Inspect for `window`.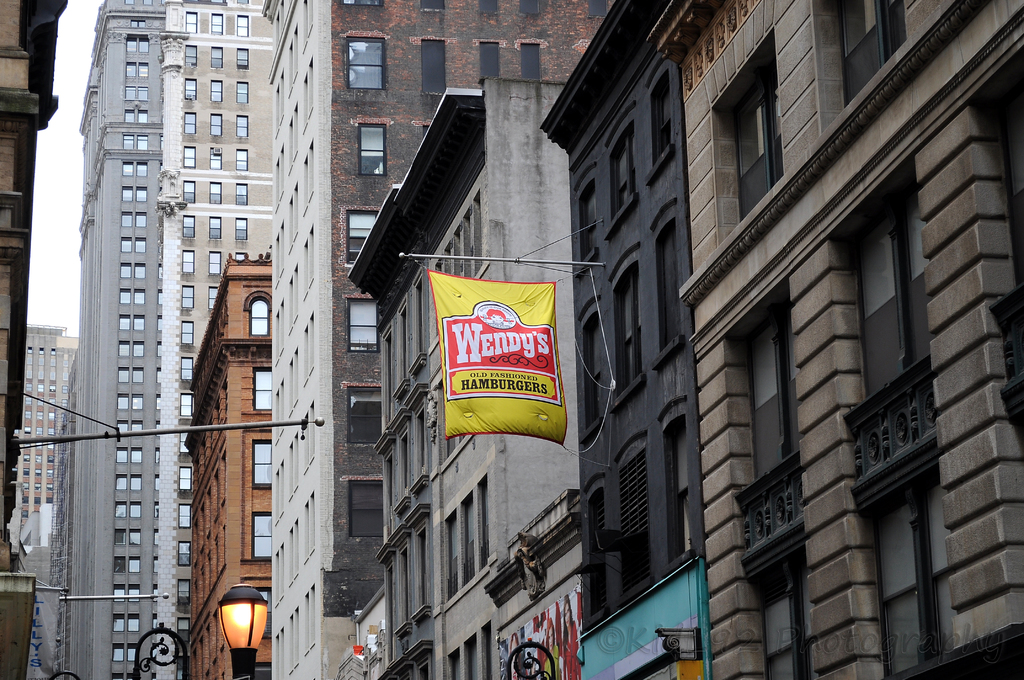
Inspection: BBox(118, 236, 145, 253).
